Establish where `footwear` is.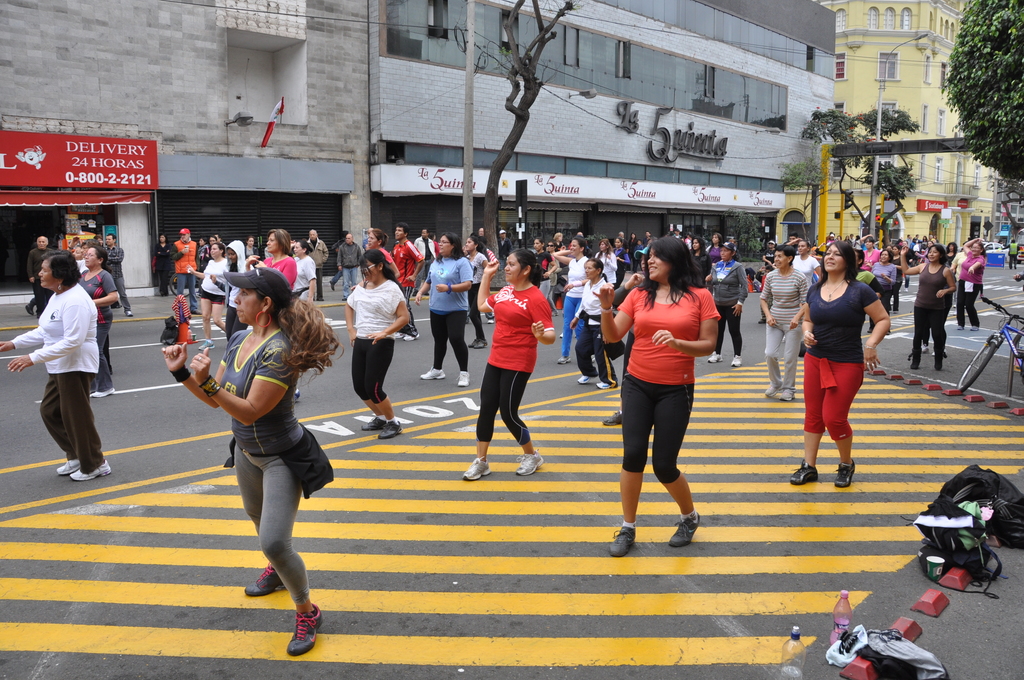
Established at bbox=[289, 604, 324, 654].
